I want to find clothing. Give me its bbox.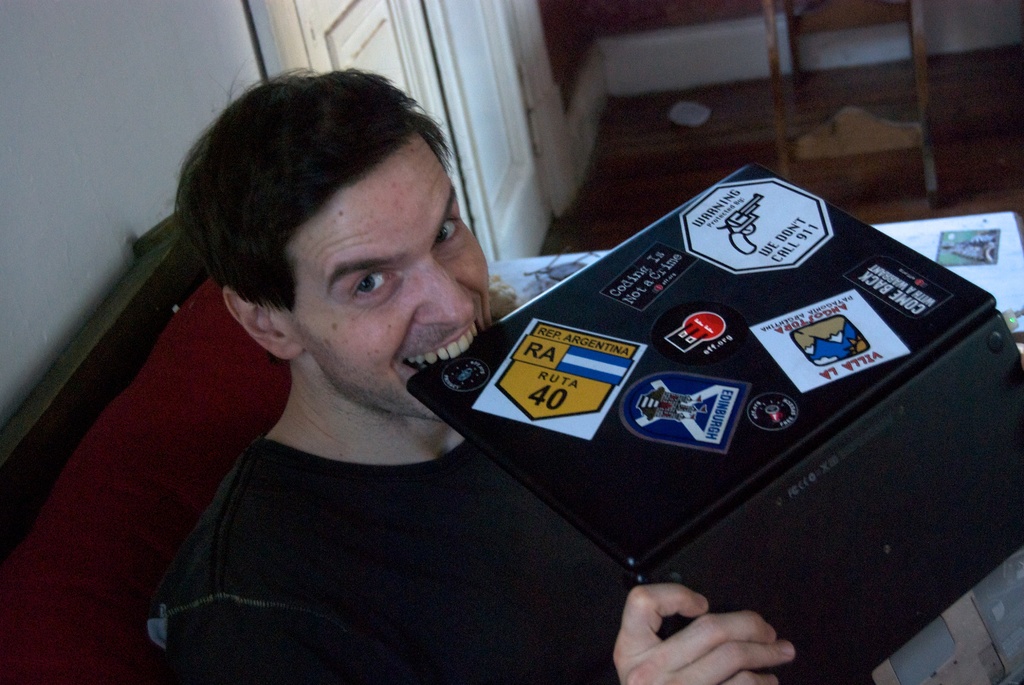
(x1=163, y1=437, x2=680, y2=684).
